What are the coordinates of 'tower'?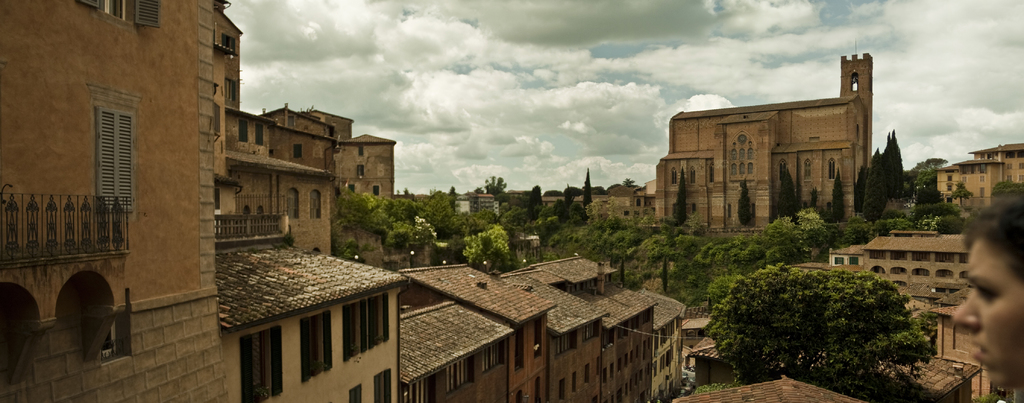
x1=838, y1=47, x2=872, y2=167.
